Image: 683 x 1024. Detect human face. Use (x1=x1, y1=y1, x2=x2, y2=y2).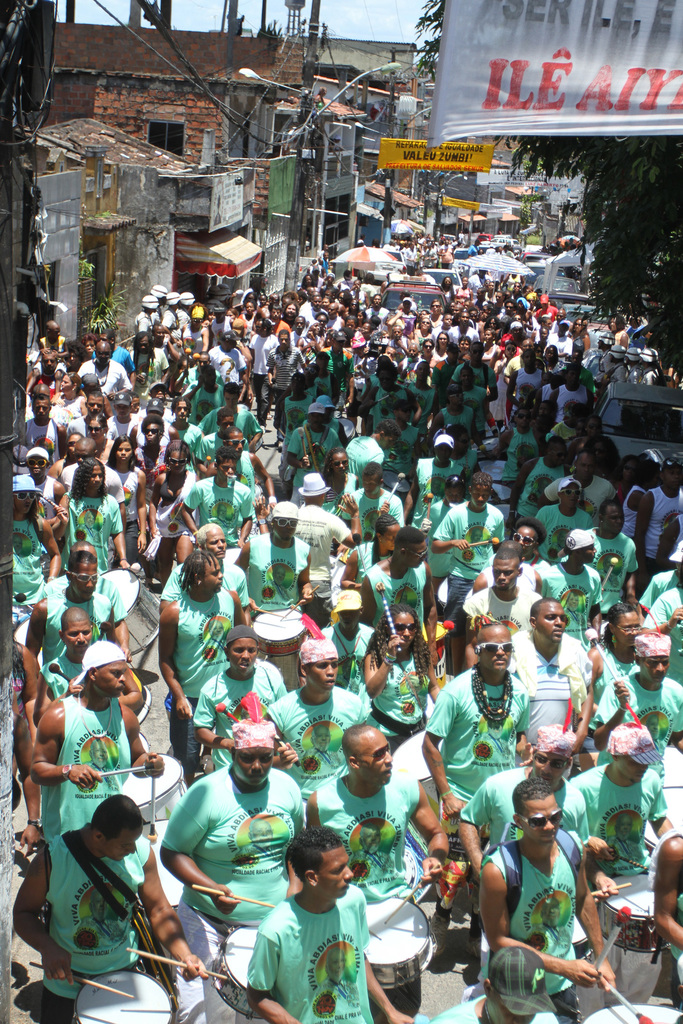
(x1=308, y1=287, x2=313, y2=296).
